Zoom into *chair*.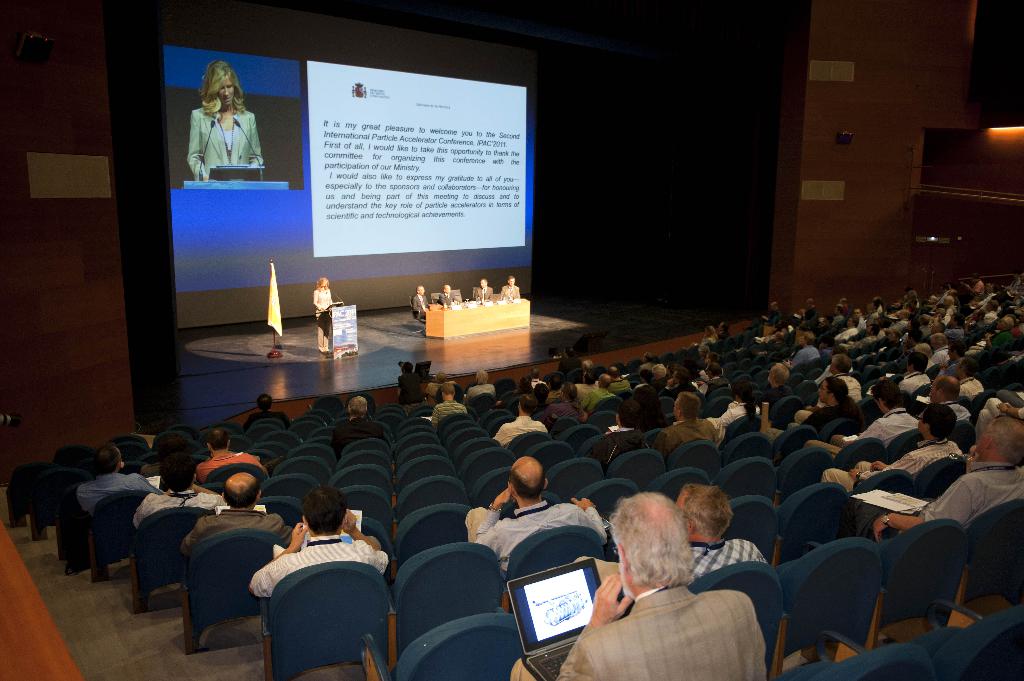
Zoom target: x1=588, y1=410, x2=619, y2=435.
